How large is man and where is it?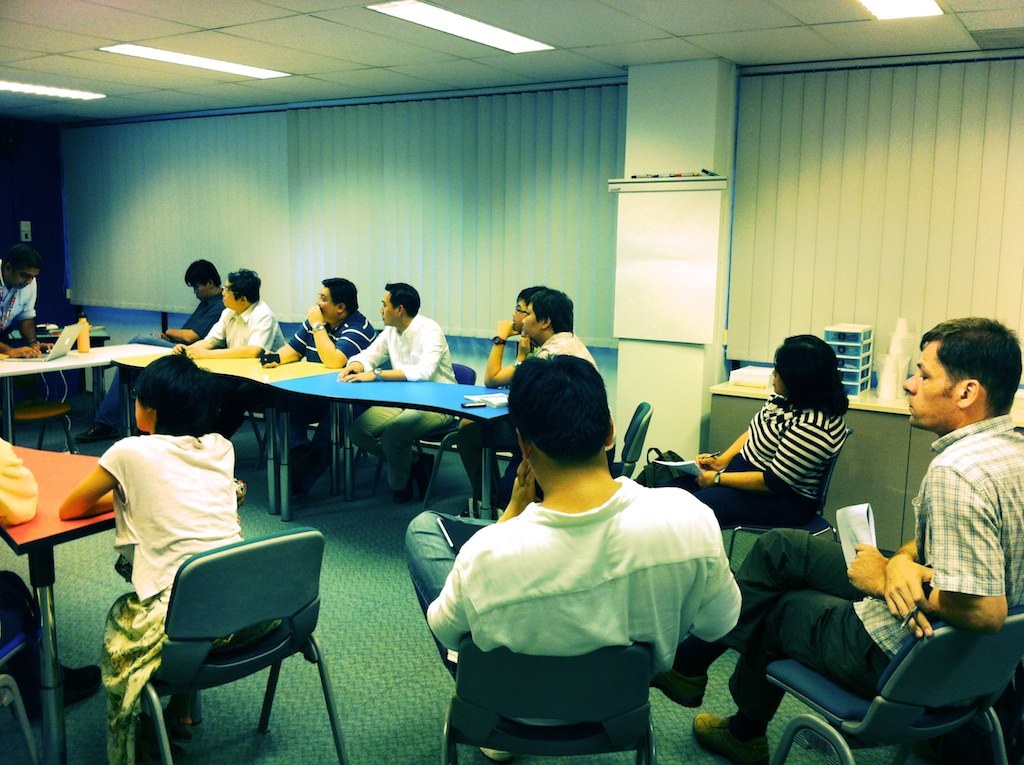
Bounding box: (163,262,276,454).
